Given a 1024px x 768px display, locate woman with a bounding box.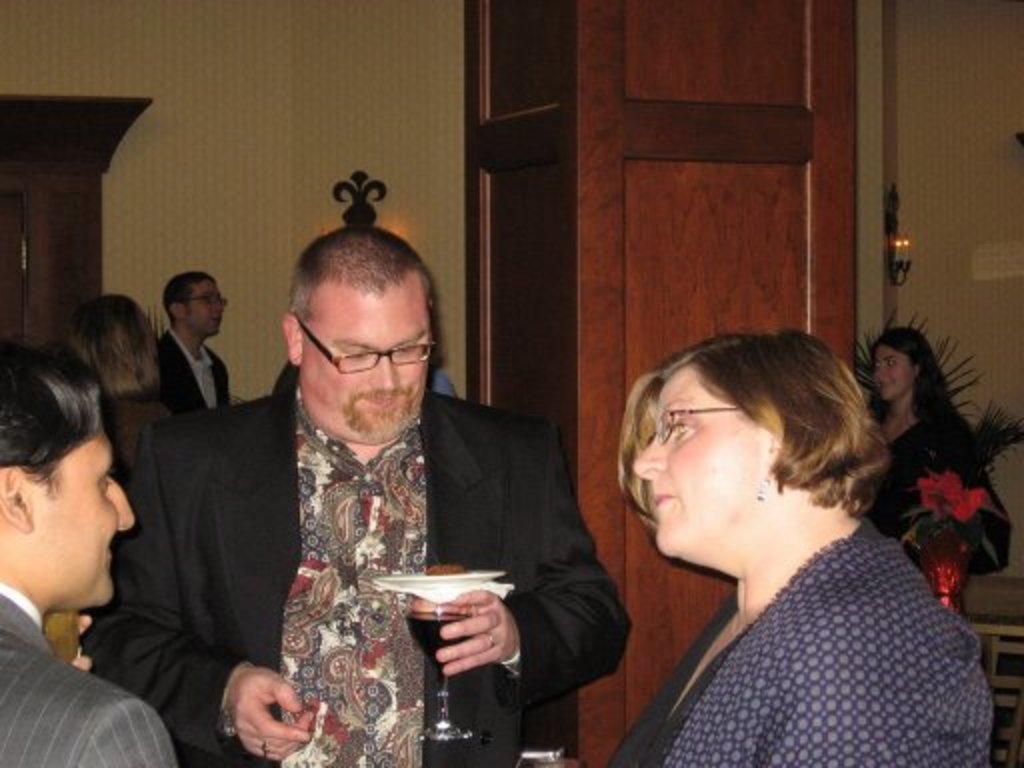
Located: detection(42, 292, 170, 490).
